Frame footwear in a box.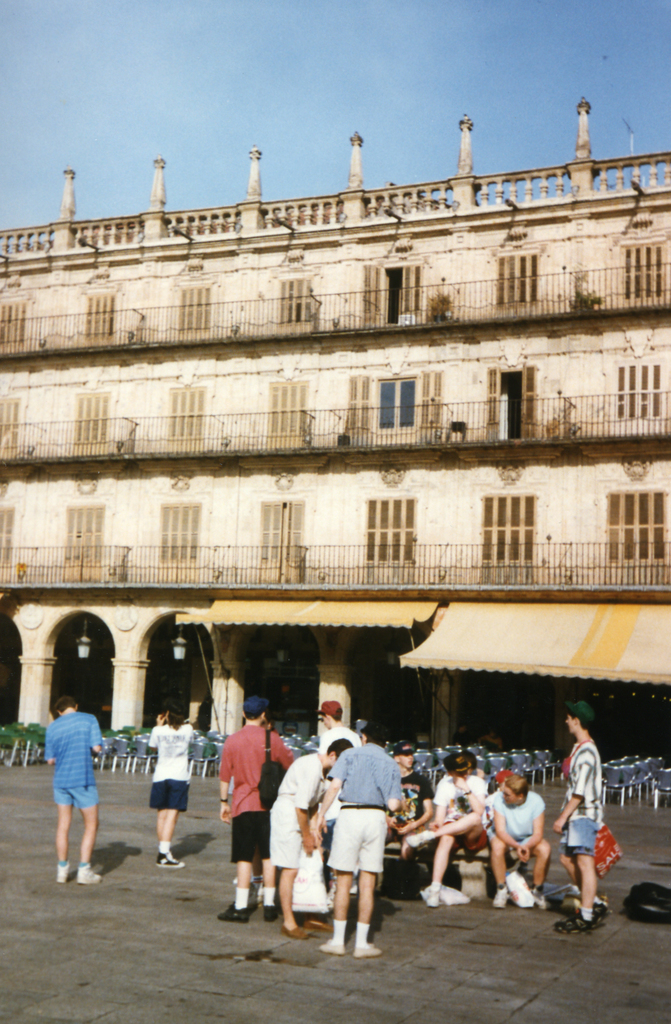
bbox=[58, 861, 72, 883].
